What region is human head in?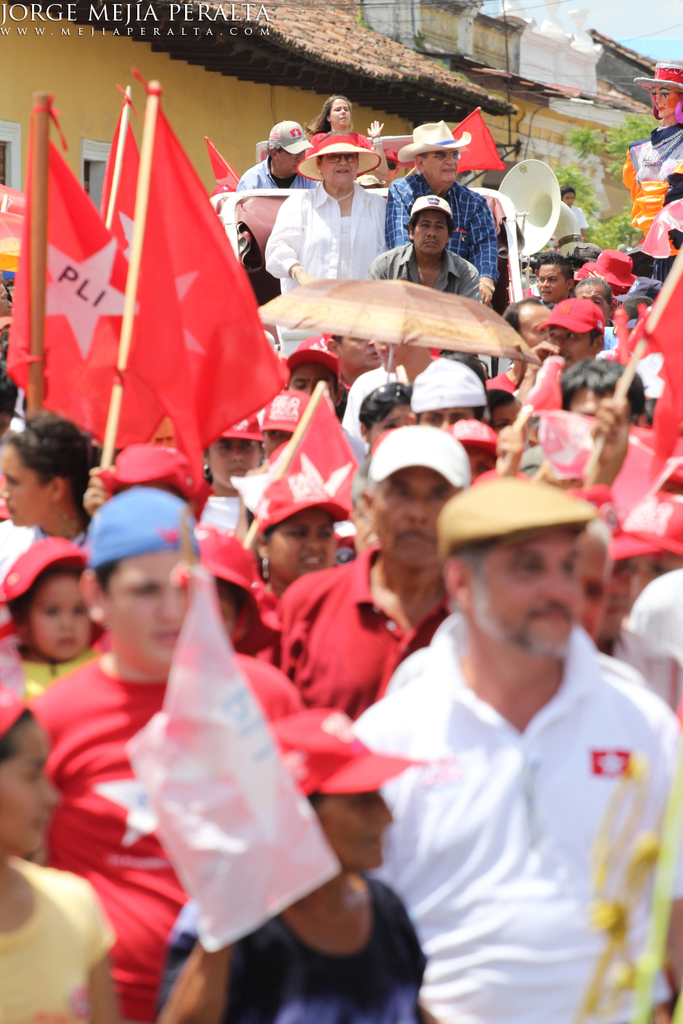
locate(193, 524, 262, 641).
